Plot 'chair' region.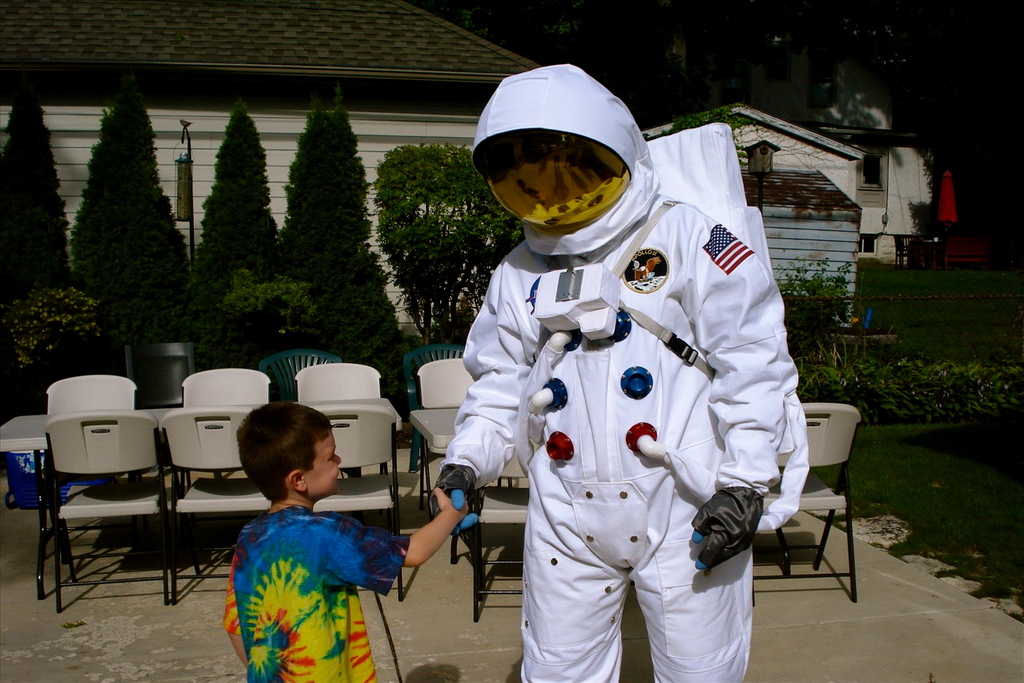
Plotted at 42 373 143 577.
